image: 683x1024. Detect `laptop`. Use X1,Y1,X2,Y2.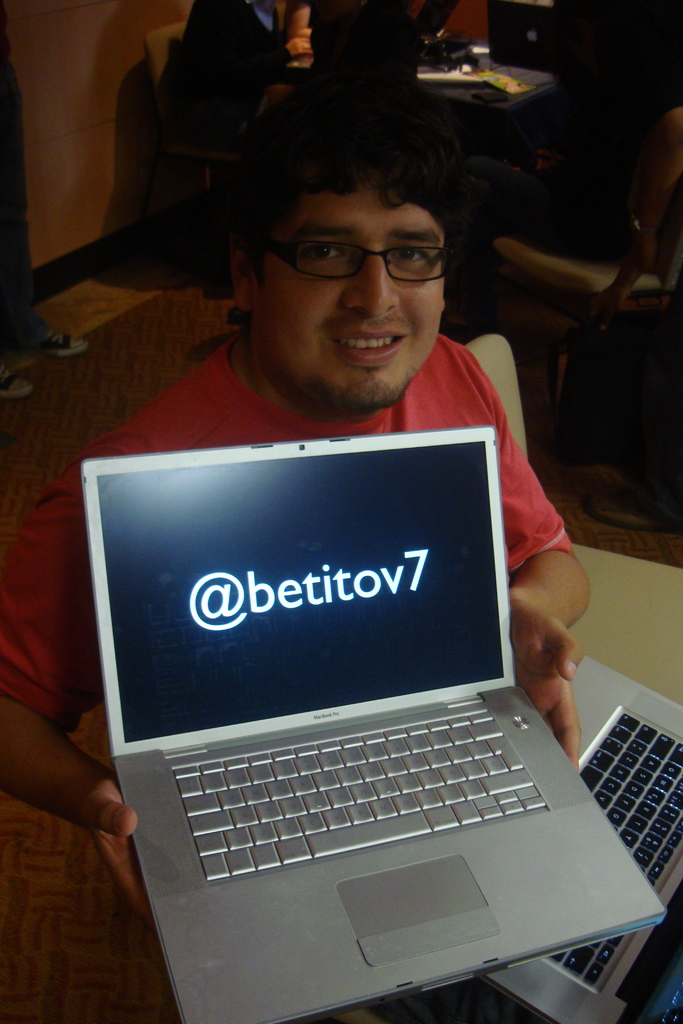
83,425,659,1021.
